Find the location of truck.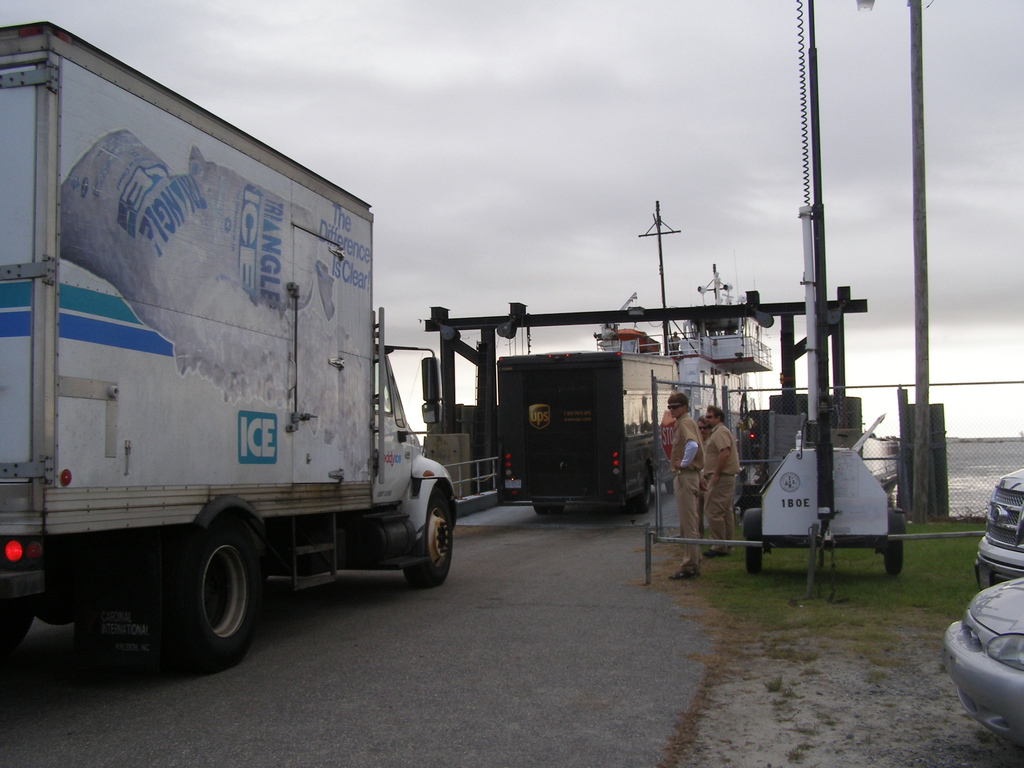
Location: BBox(500, 358, 682, 519).
